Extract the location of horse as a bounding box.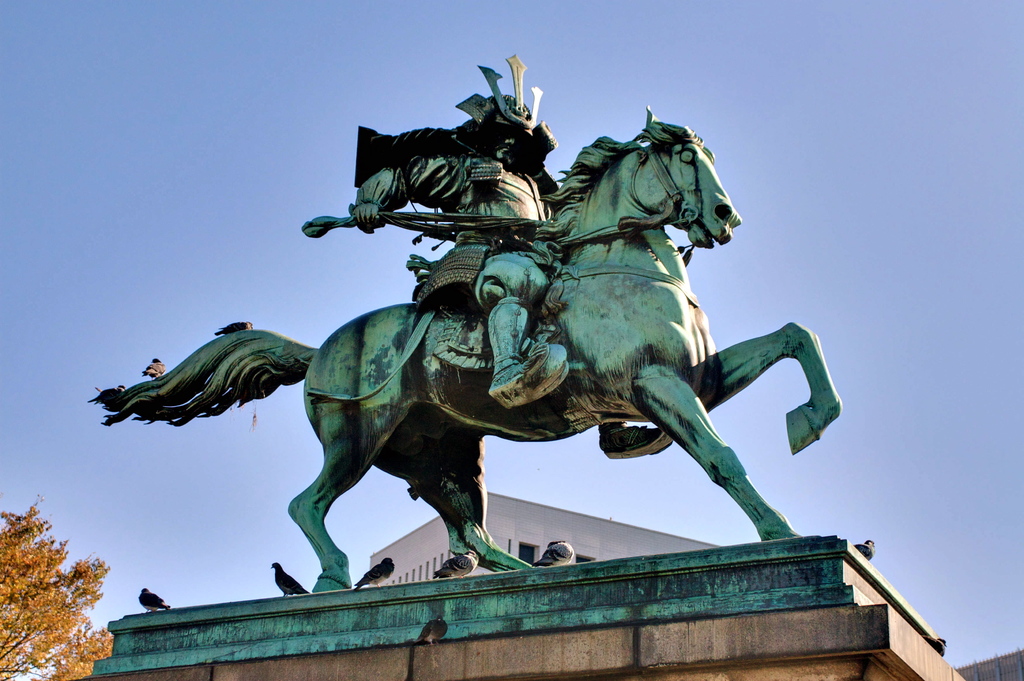
x1=84 y1=106 x2=842 y2=595.
